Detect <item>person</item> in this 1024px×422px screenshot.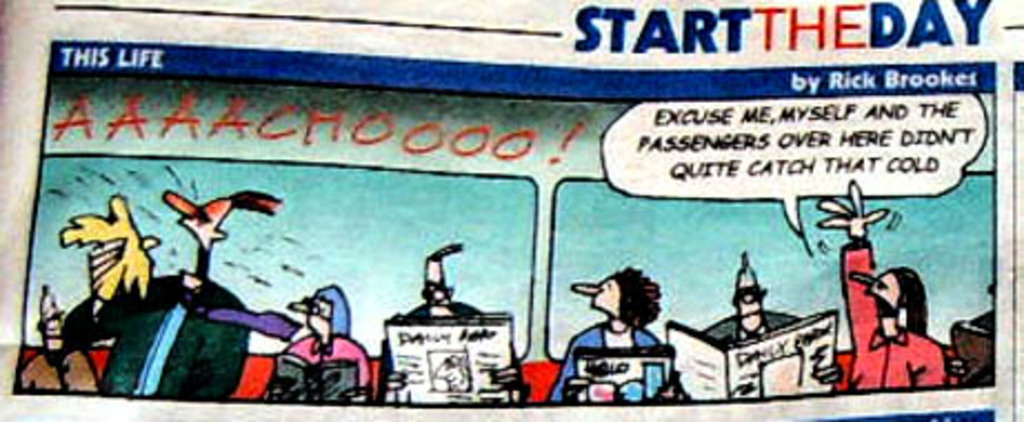
Detection: (380,238,533,404).
